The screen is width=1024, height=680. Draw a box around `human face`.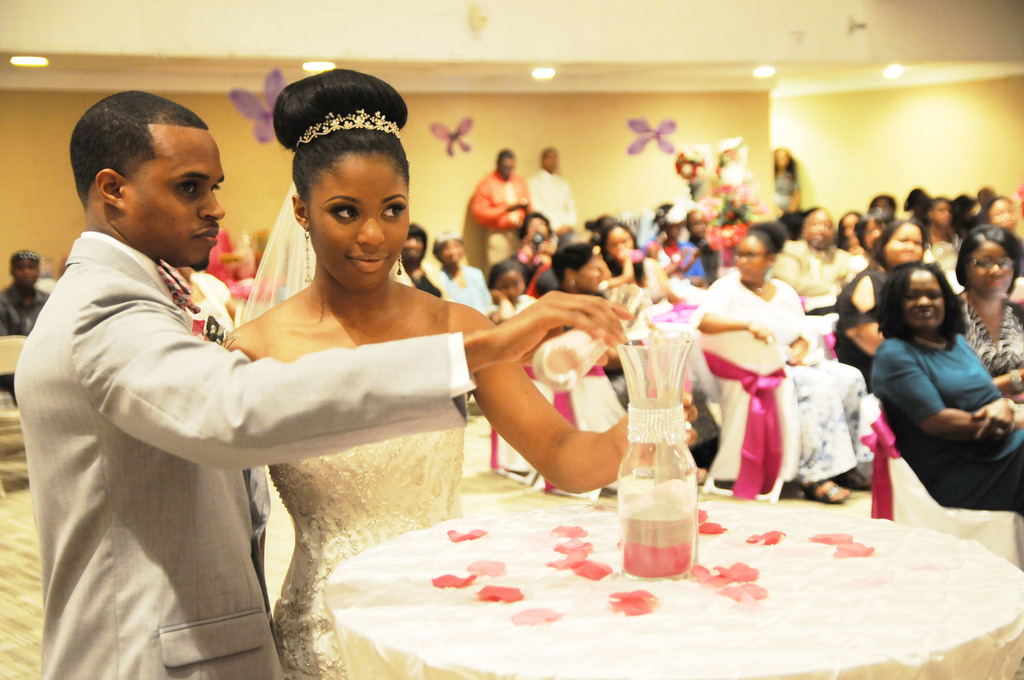
[x1=735, y1=234, x2=767, y2=280].
